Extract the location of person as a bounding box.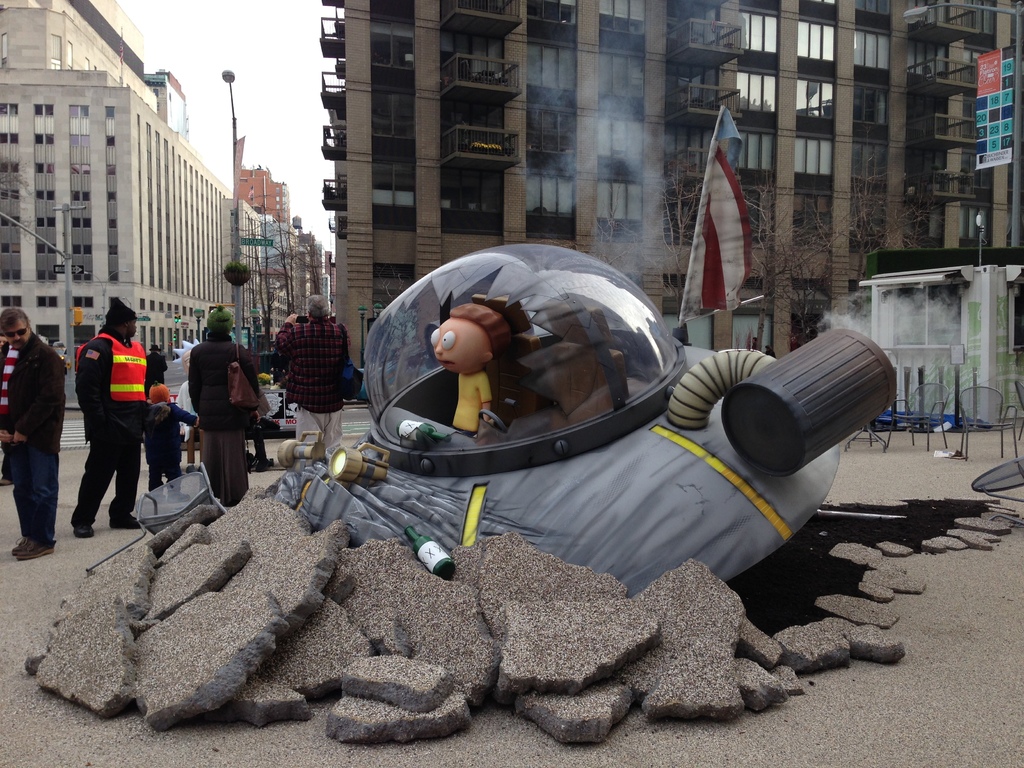
0/306/67/561.
